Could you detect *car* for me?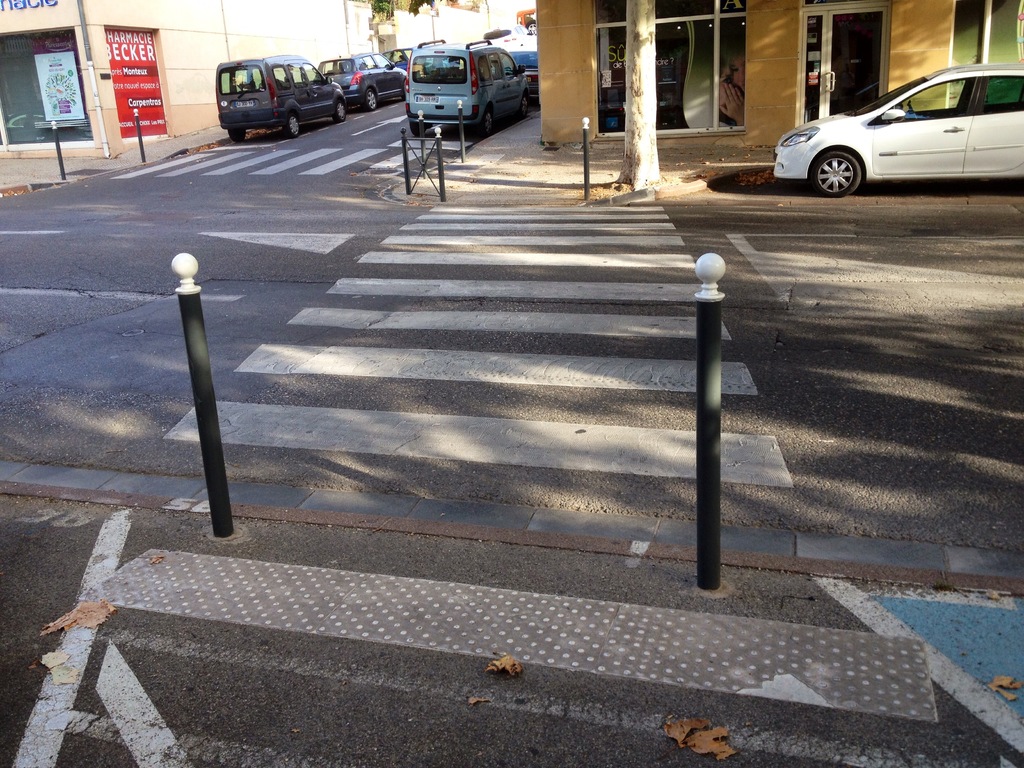
Detection result: bbox=(316, 54, 409, 110).
